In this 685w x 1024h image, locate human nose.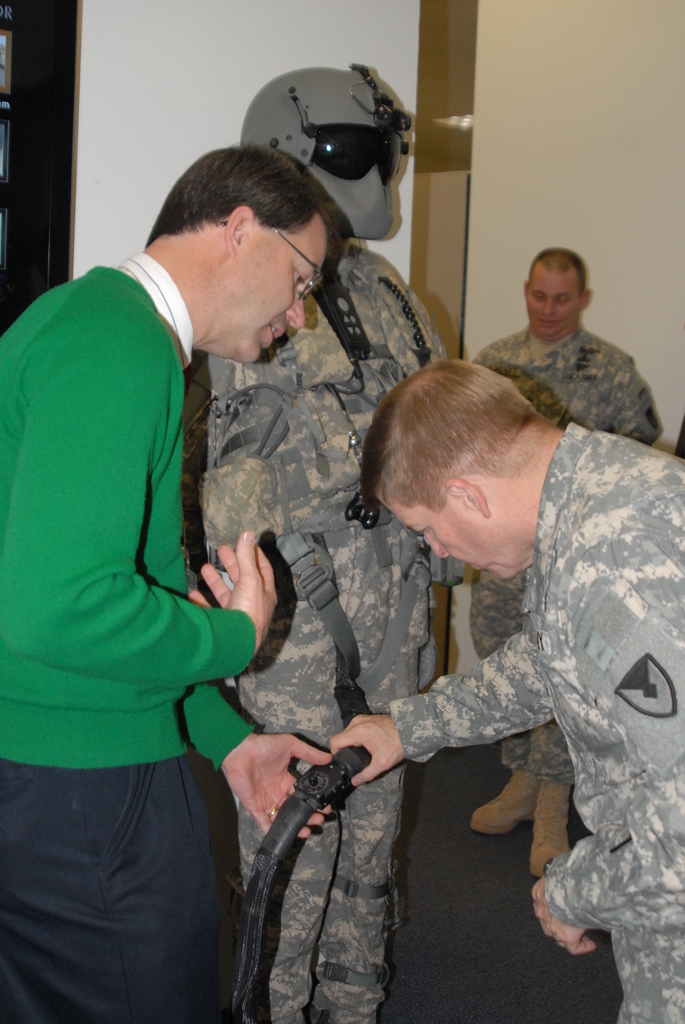
Bounding box: bbox(289, 301, 303, 330).
